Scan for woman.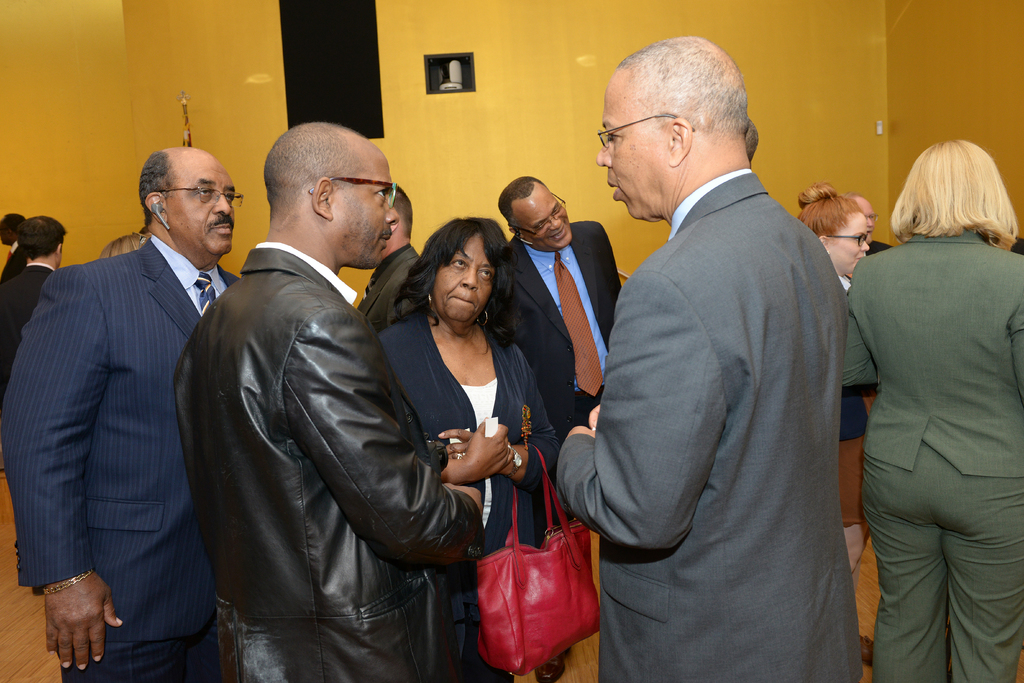
Scan result: {"left": 849, "top": 136, "right": 1023, "bottom": 682}.
